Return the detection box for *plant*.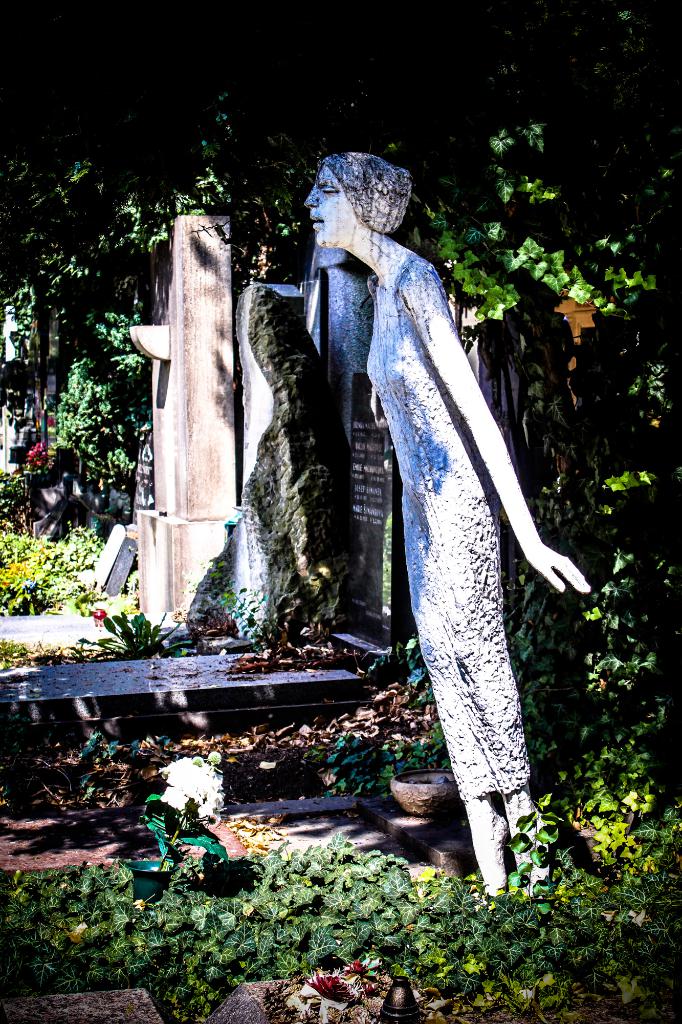
[500,784,636,942].
